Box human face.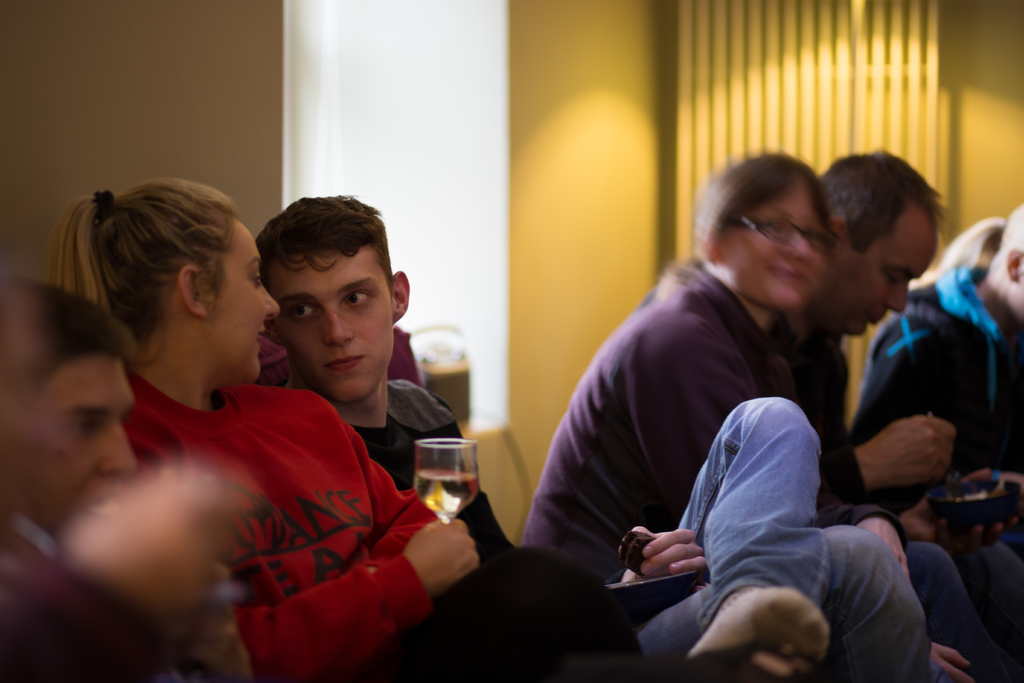
<box>723,183,824,304</box>.
